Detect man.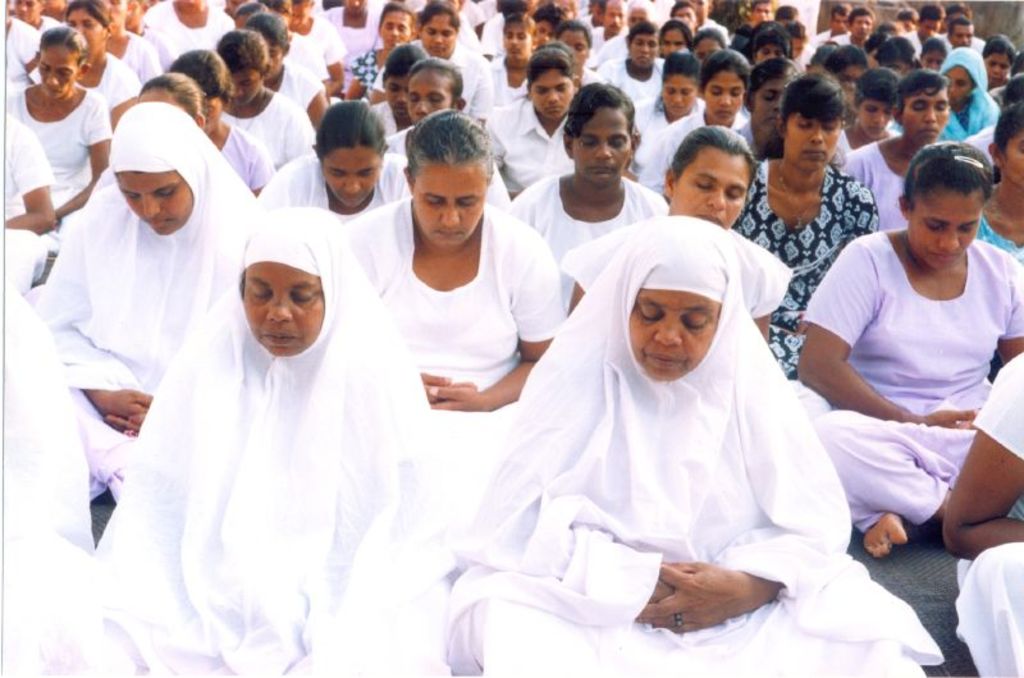
Detected at 892, 8, 918, 36.
